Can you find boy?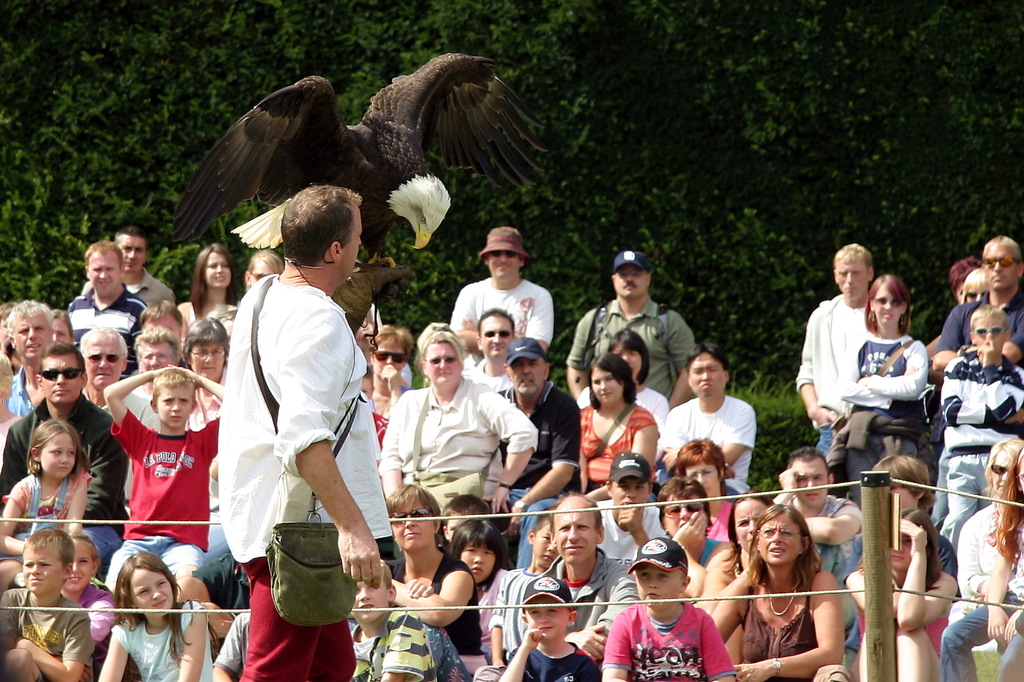
Yes, bounding box: (x1=440, y1=493, x2=504, y2=534).
